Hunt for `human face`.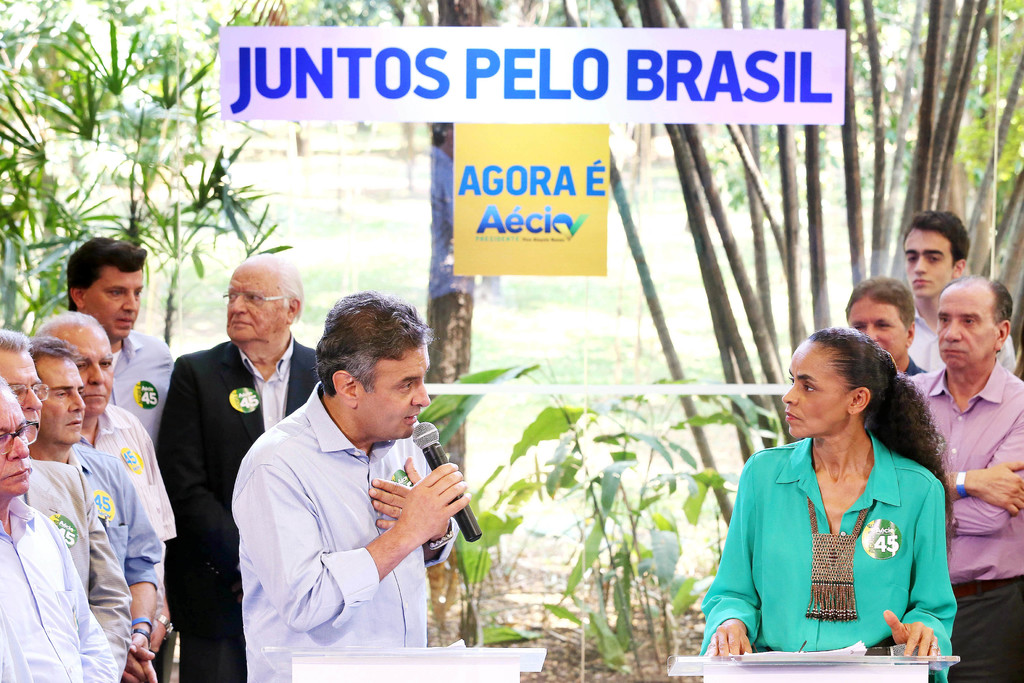
Hunted down at box(45, 356, 84, 443).
